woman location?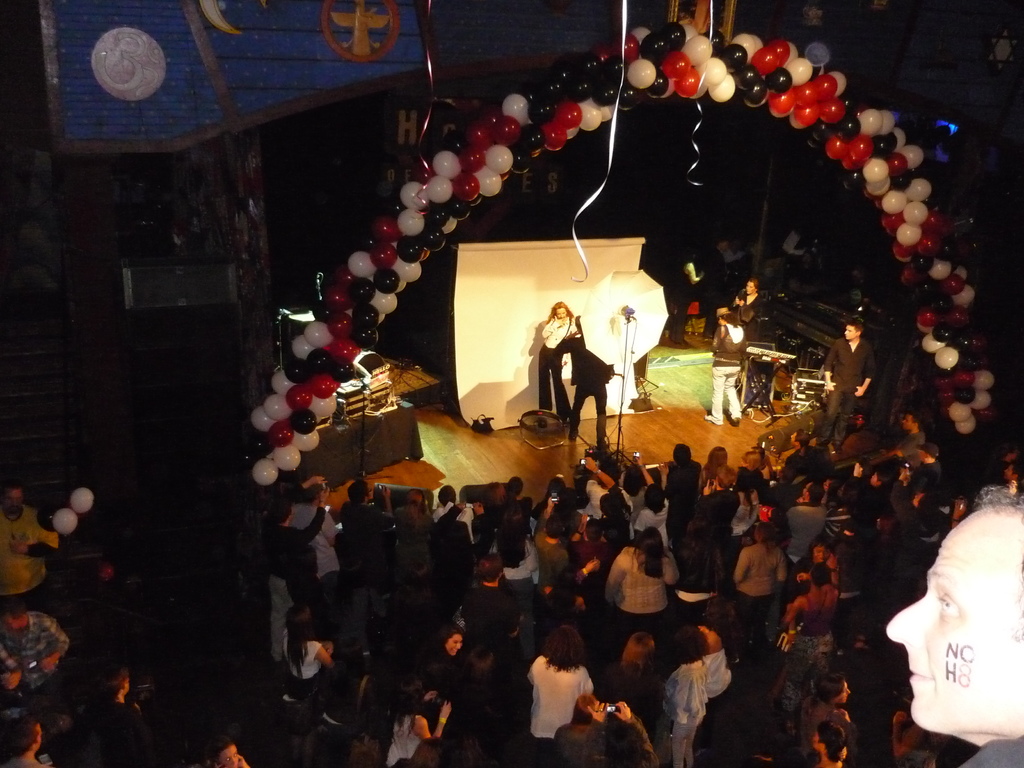
pyautogui.locateOnScreen(382, 678, 454, 767)
